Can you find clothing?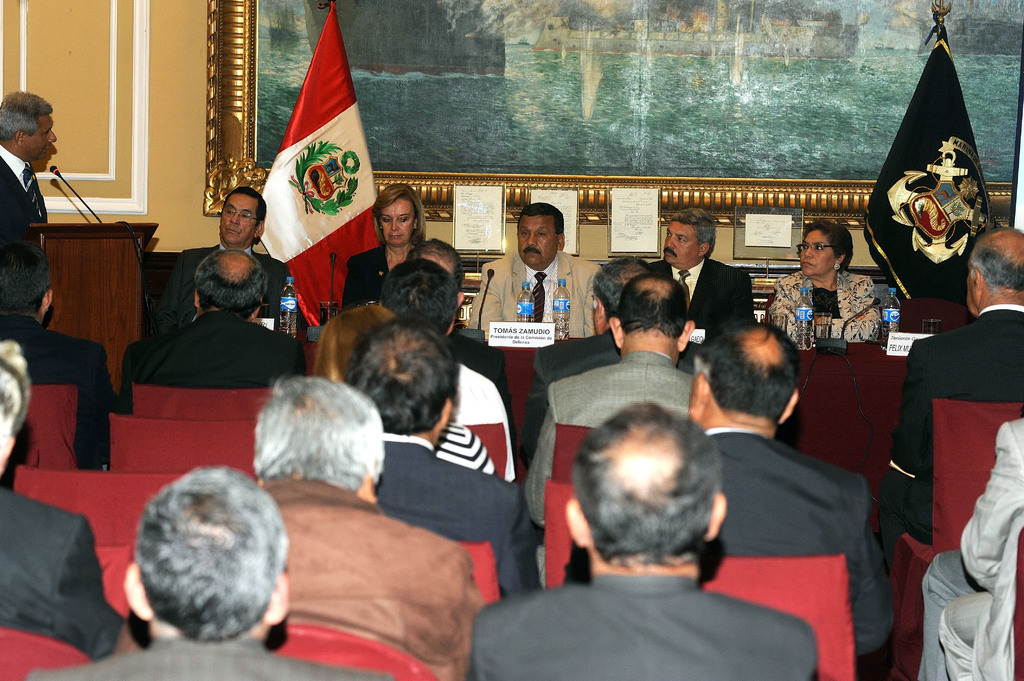
Yes, bounding box: select_region(341, 241, 425, 302).
